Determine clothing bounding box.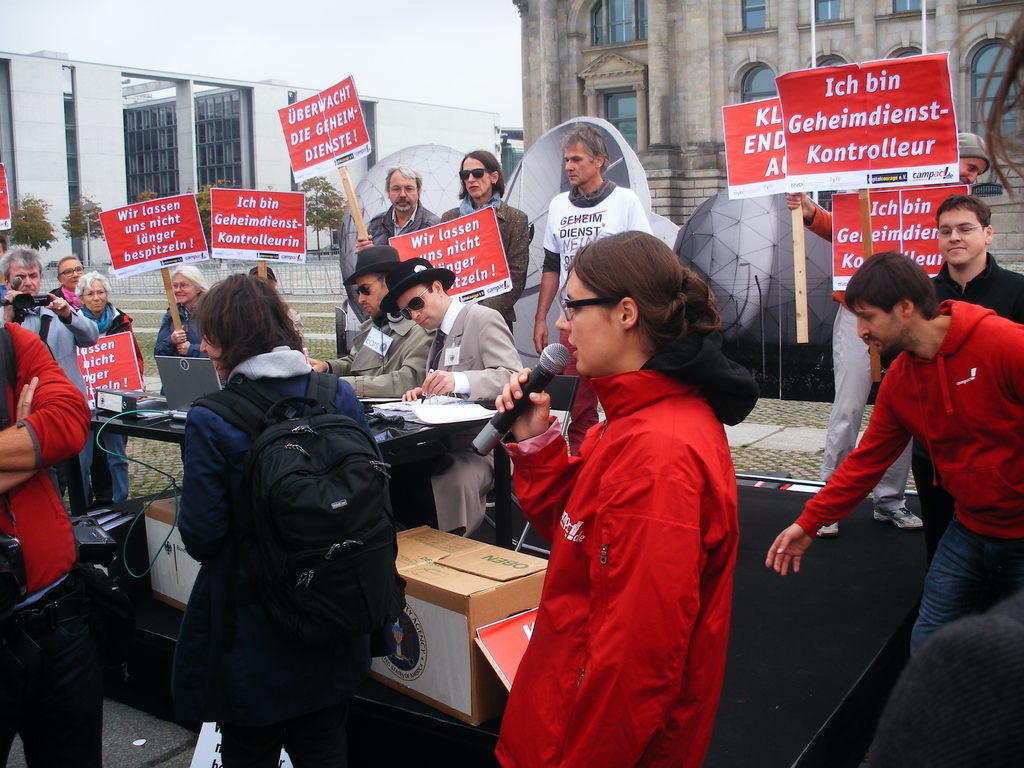
Determined: x1=791, y1=292, x2=1023, y2=672.
